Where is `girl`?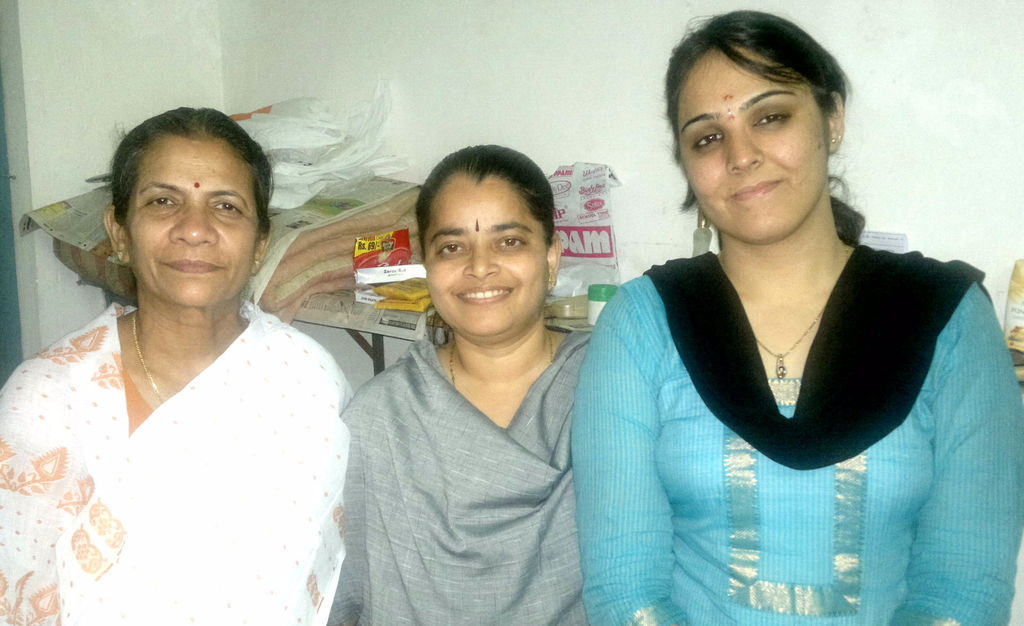
region(328, 144, 595, 625).
